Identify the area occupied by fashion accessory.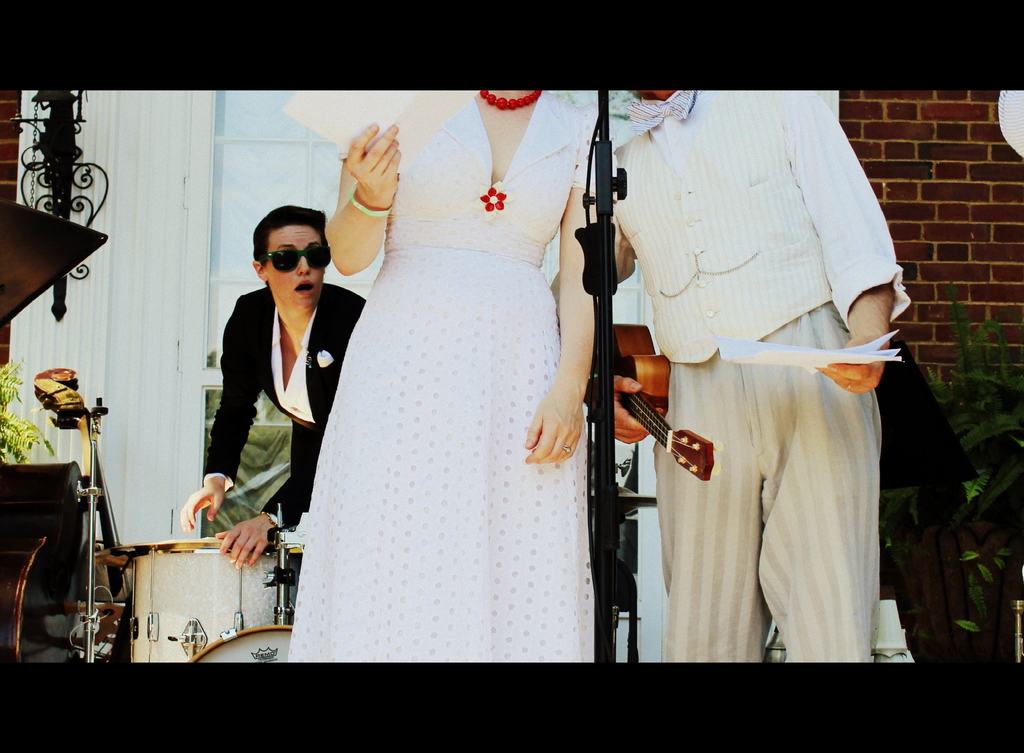
Area: rect(348, 181, 394, 220).
